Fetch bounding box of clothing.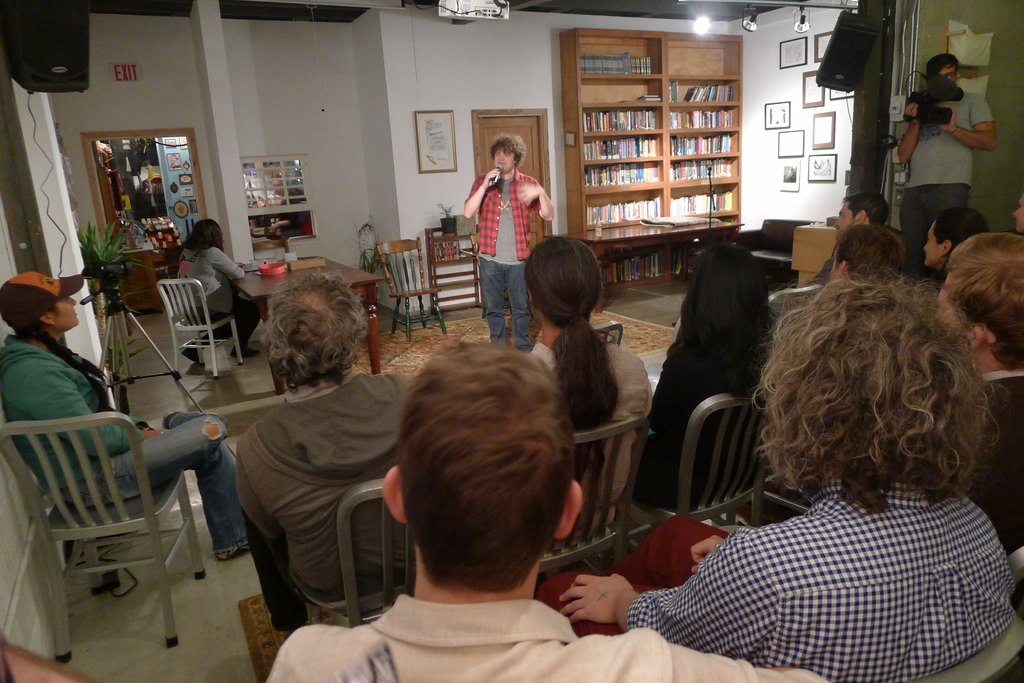
Bbox: box(633, 242, 777, 504).
